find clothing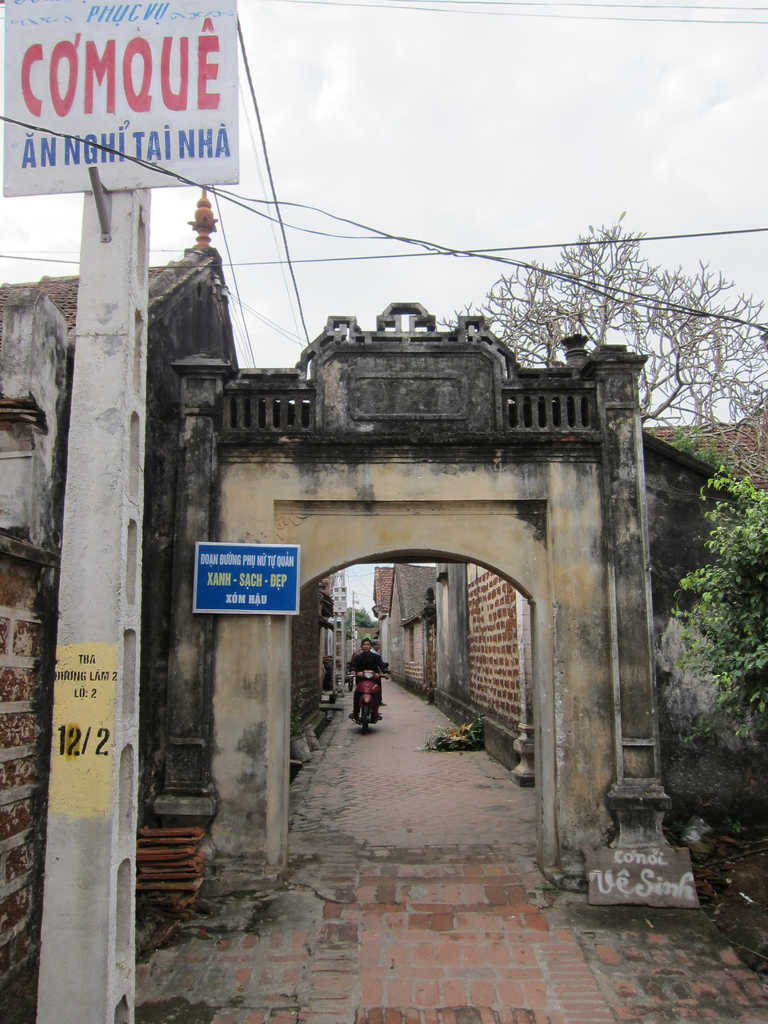
x1=346 y1=652 x2=384 y2=676
